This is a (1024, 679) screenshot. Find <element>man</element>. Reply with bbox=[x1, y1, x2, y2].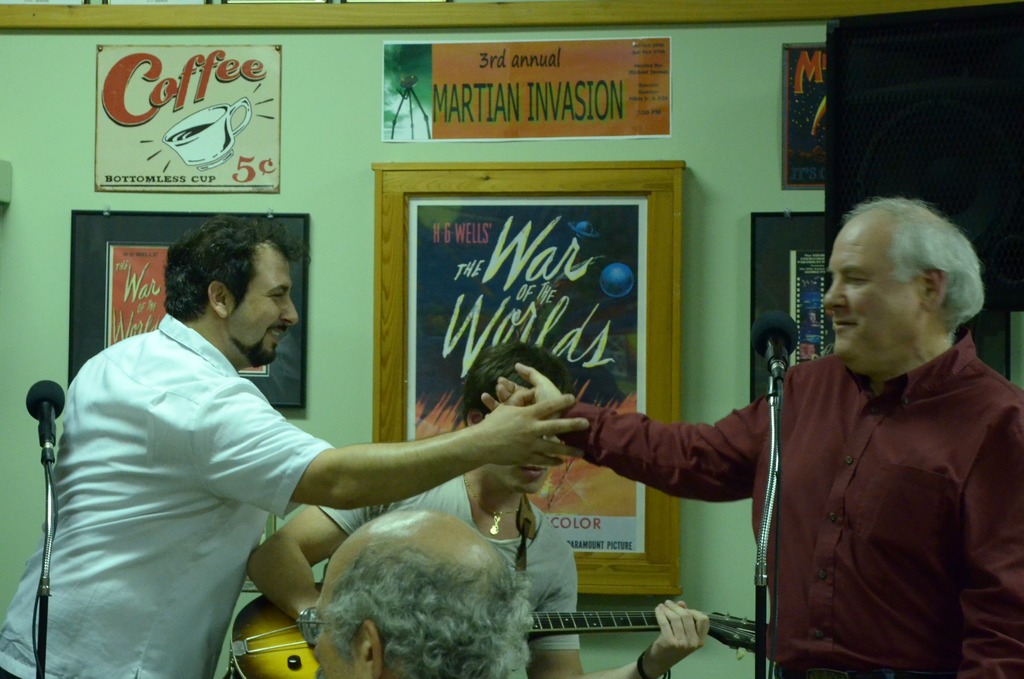
bbox=[0, 218, 590, 678].
